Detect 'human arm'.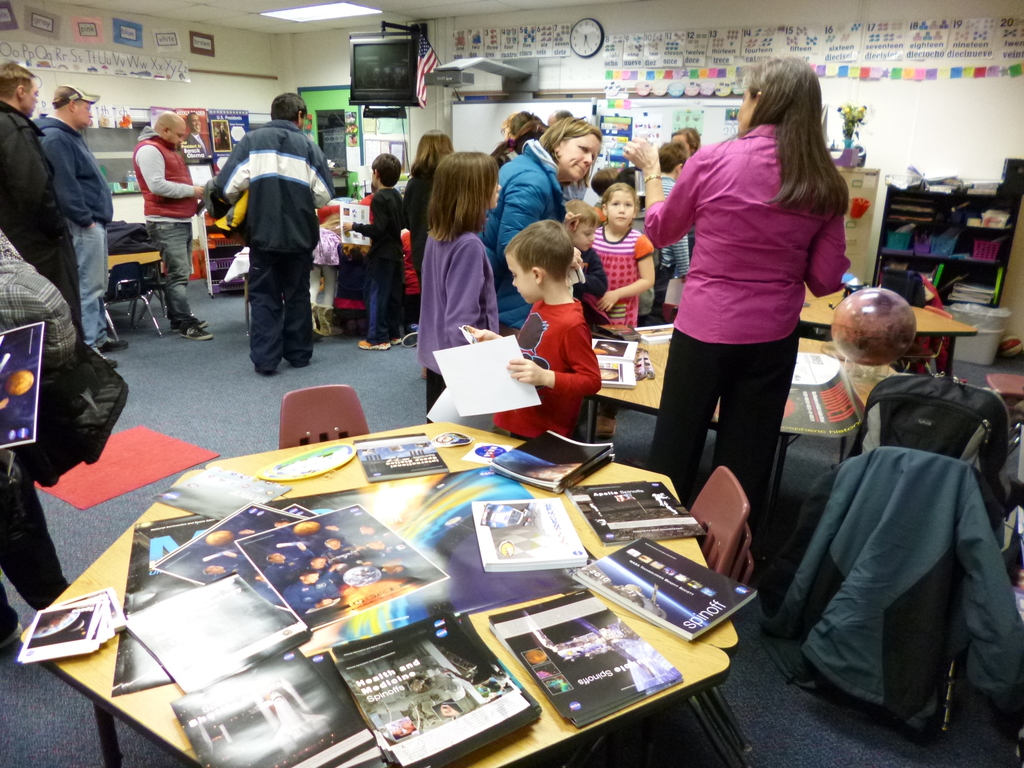
Detected at left=495, top=172, right=584, bottom=268.
